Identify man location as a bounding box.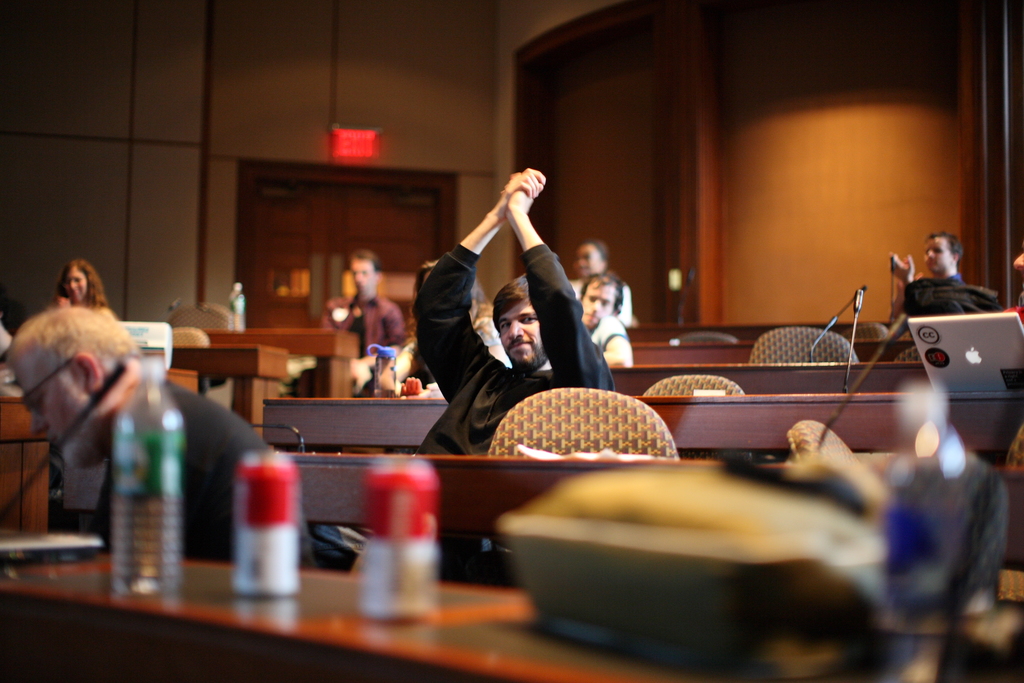
[541, 263, 632, 366].
